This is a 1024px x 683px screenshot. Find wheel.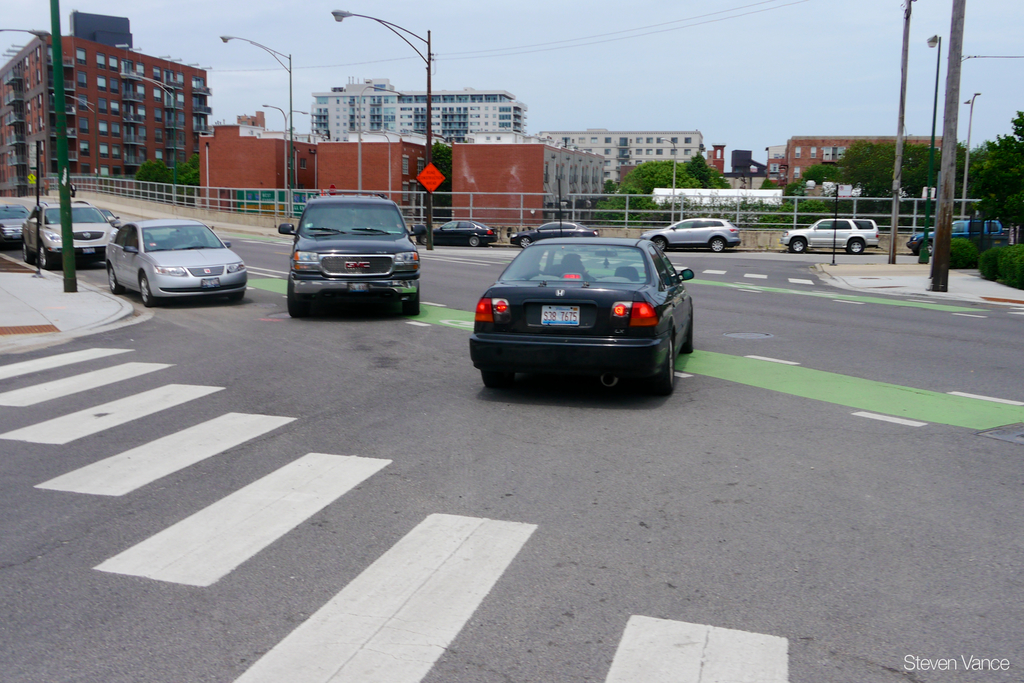
Bounding box: (476,367,515,383).
